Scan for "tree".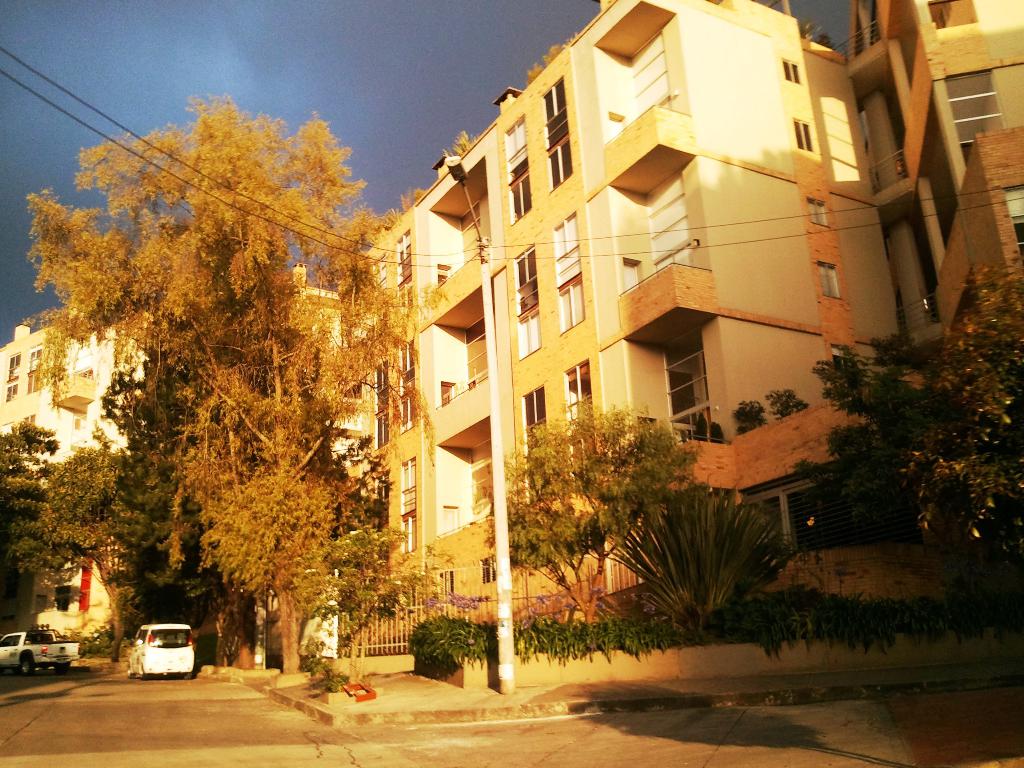
Scan result: bbox=(796, 329, 923, 553).
